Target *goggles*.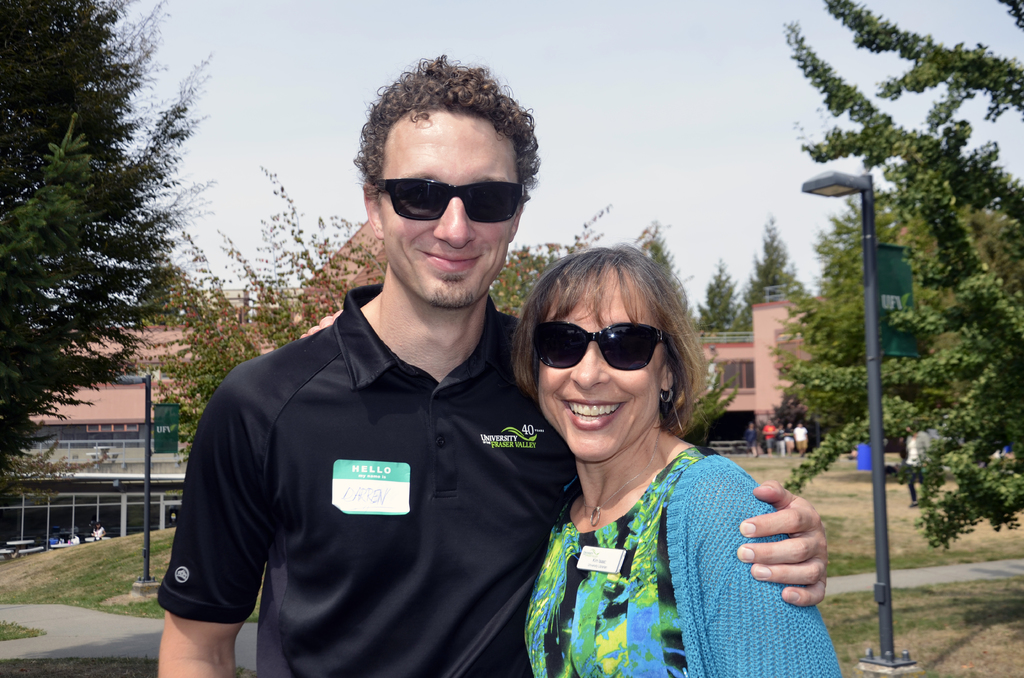
Target region: {"x1": 372, "y1": 177, "x2": 524, "y2": 222}.
